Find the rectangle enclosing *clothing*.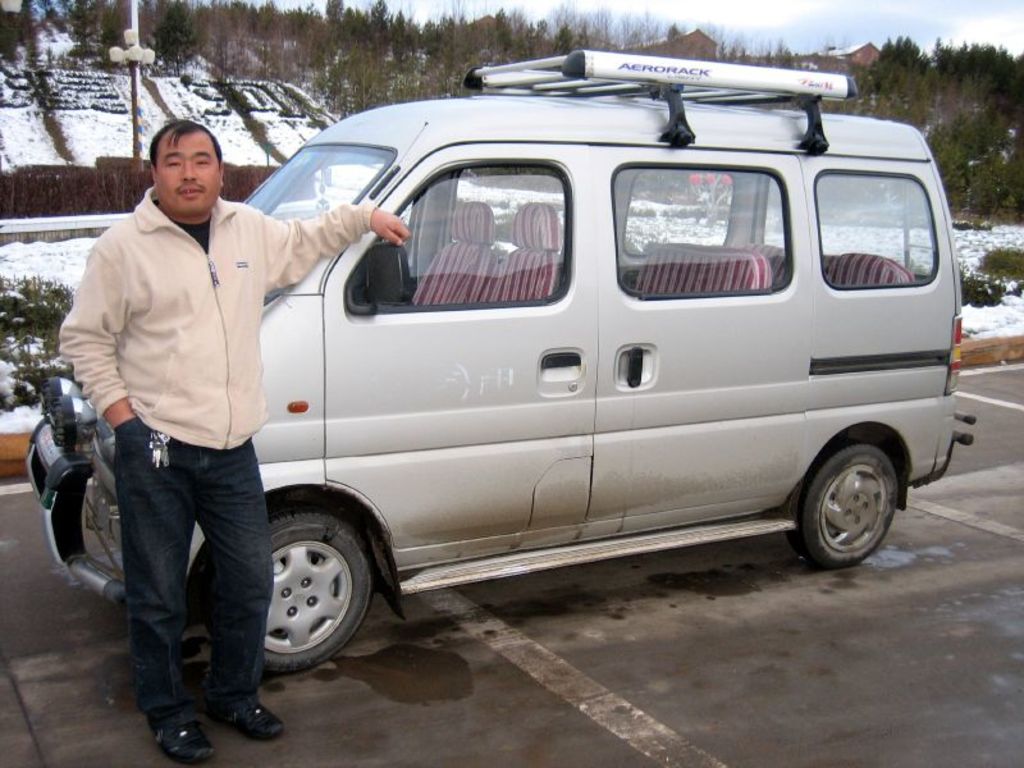
[63, 108, 300, 696].
